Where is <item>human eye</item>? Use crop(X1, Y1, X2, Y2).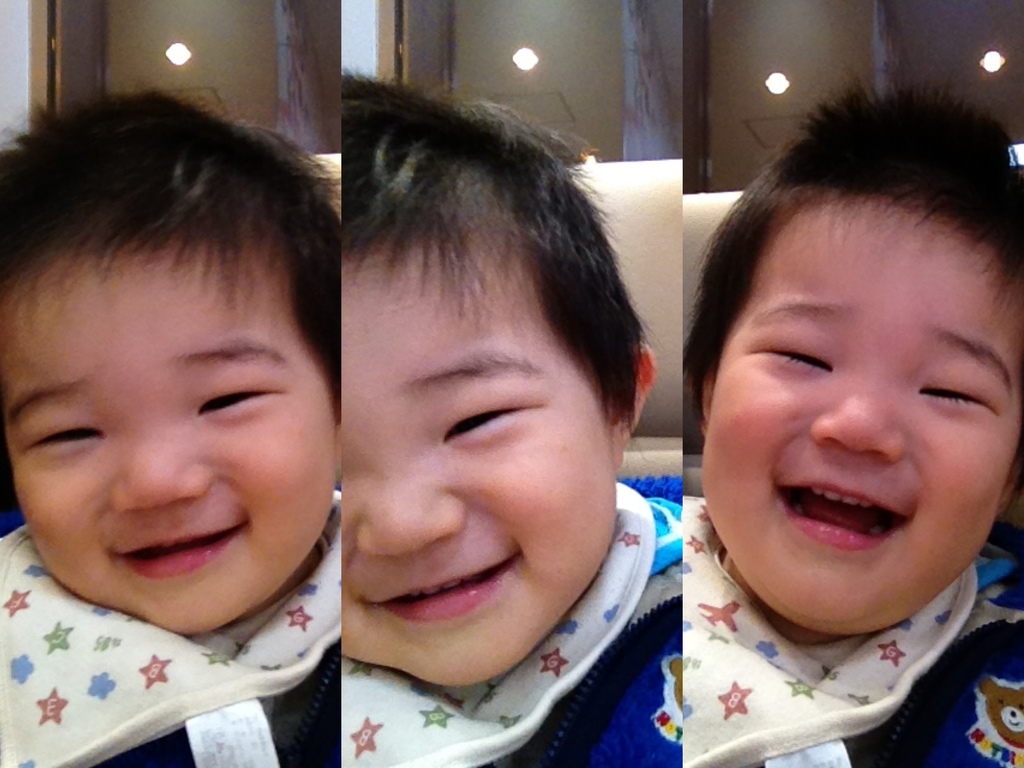
crop(415, 403, 538, 465).
